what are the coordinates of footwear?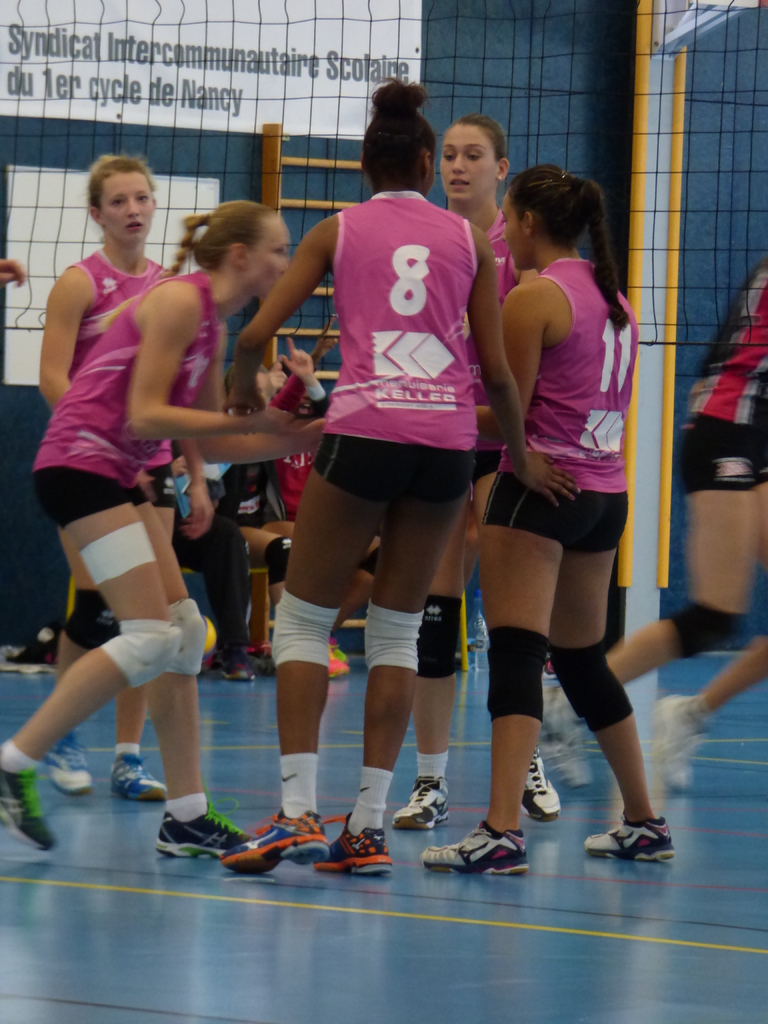
{"x1": 584, "y1": 811, "x2": 675, "y2": 860}.
